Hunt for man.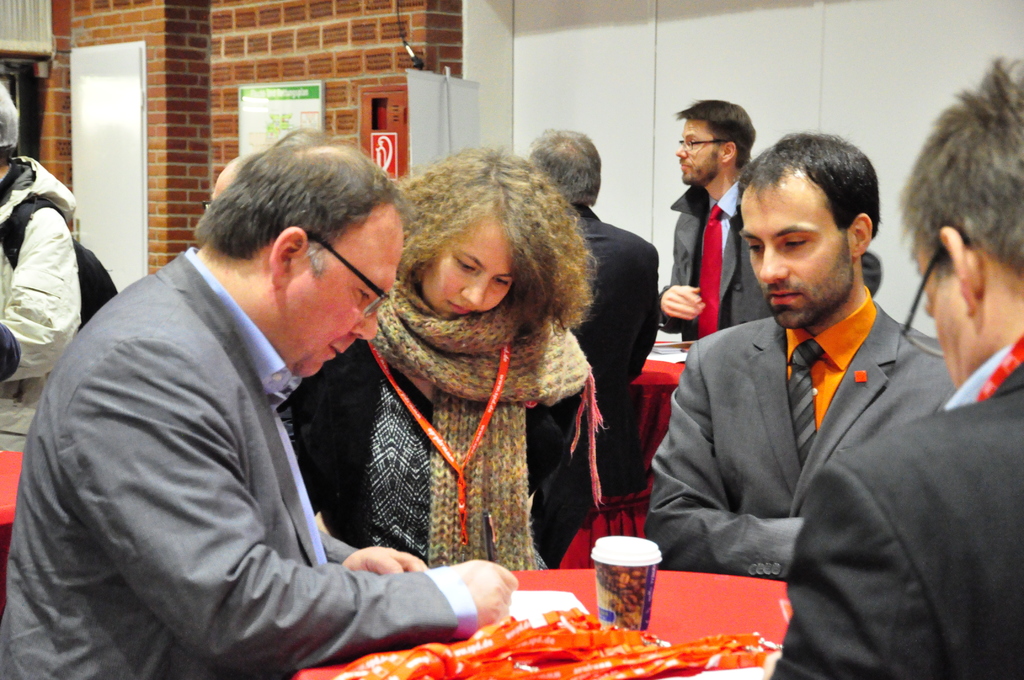
Hunted down at left=658, top=101, right=888, bottom=346.
